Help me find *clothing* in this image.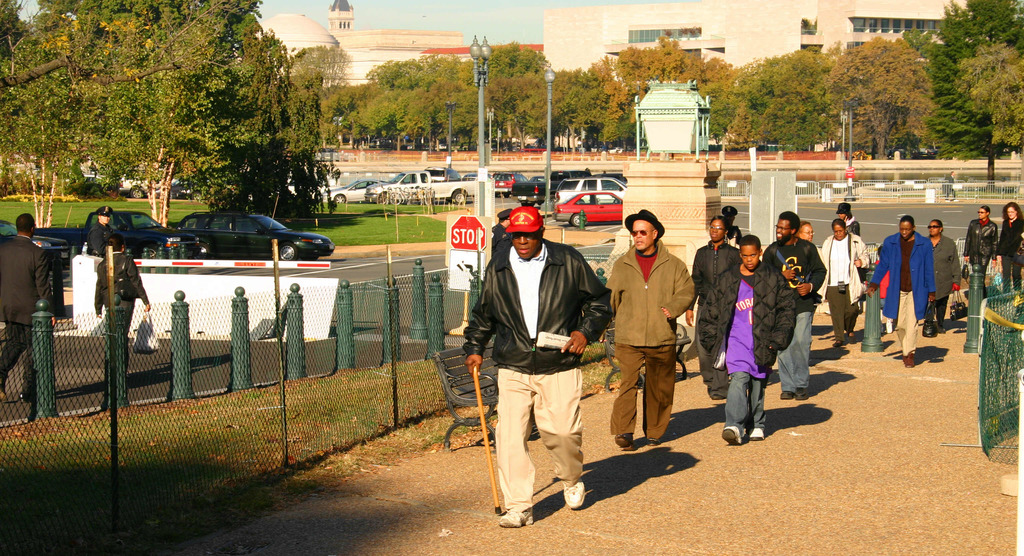
Found it: <region>996, 214, 1023, 300</region>.
